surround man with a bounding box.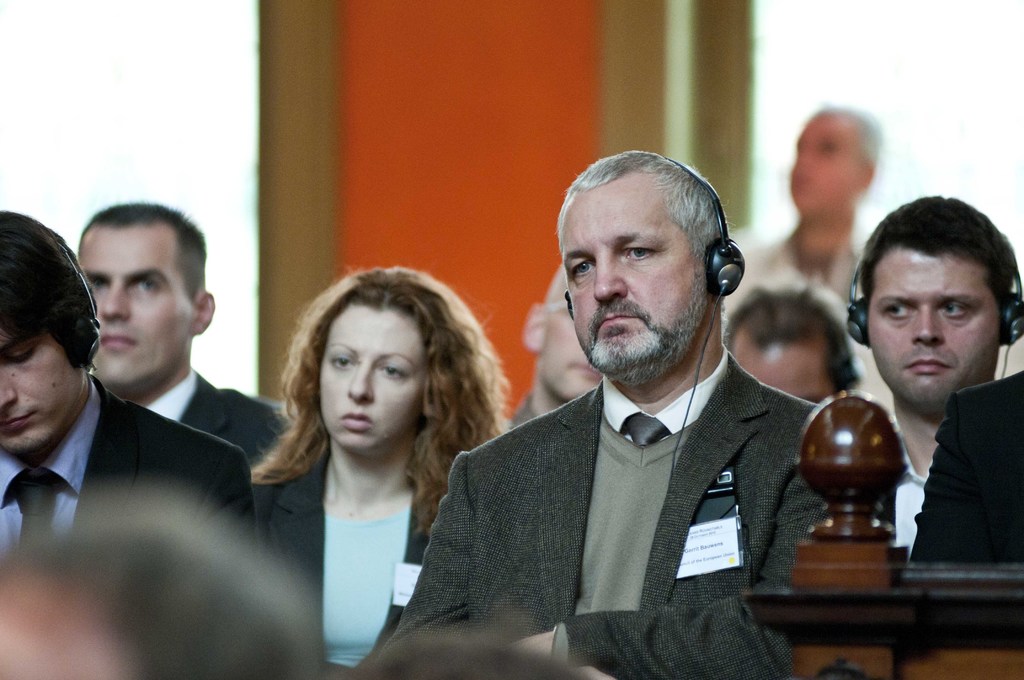
bbox(720, 102, 881, 392).
